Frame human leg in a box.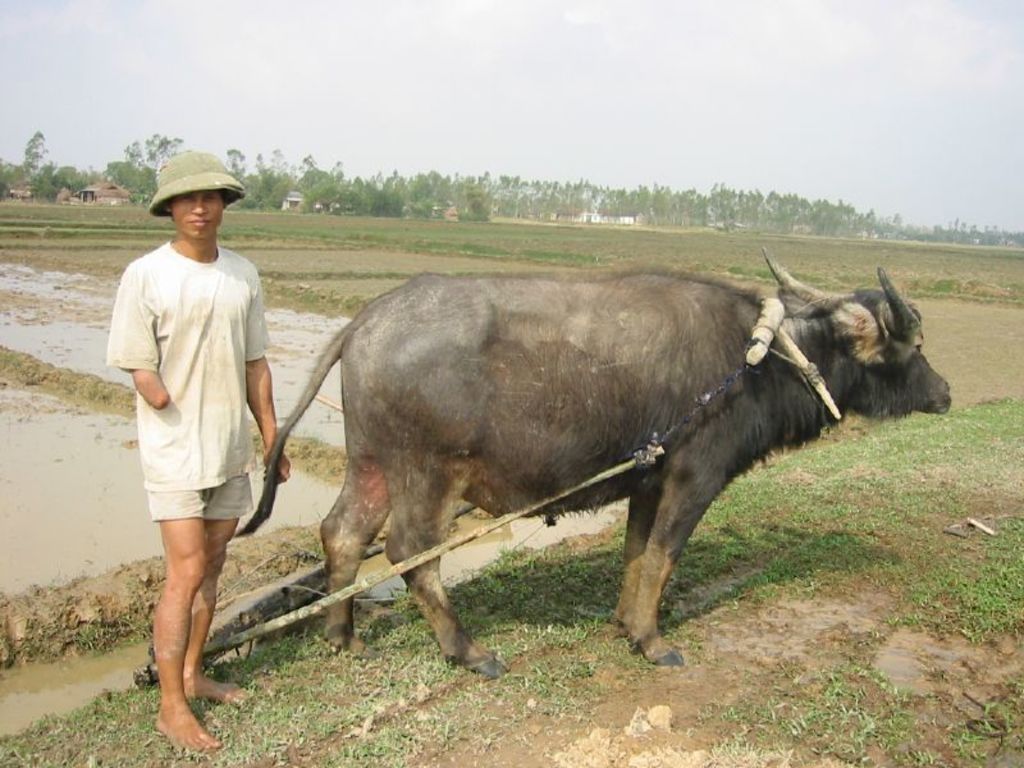
bbox=[175, 513, 251, 708].
